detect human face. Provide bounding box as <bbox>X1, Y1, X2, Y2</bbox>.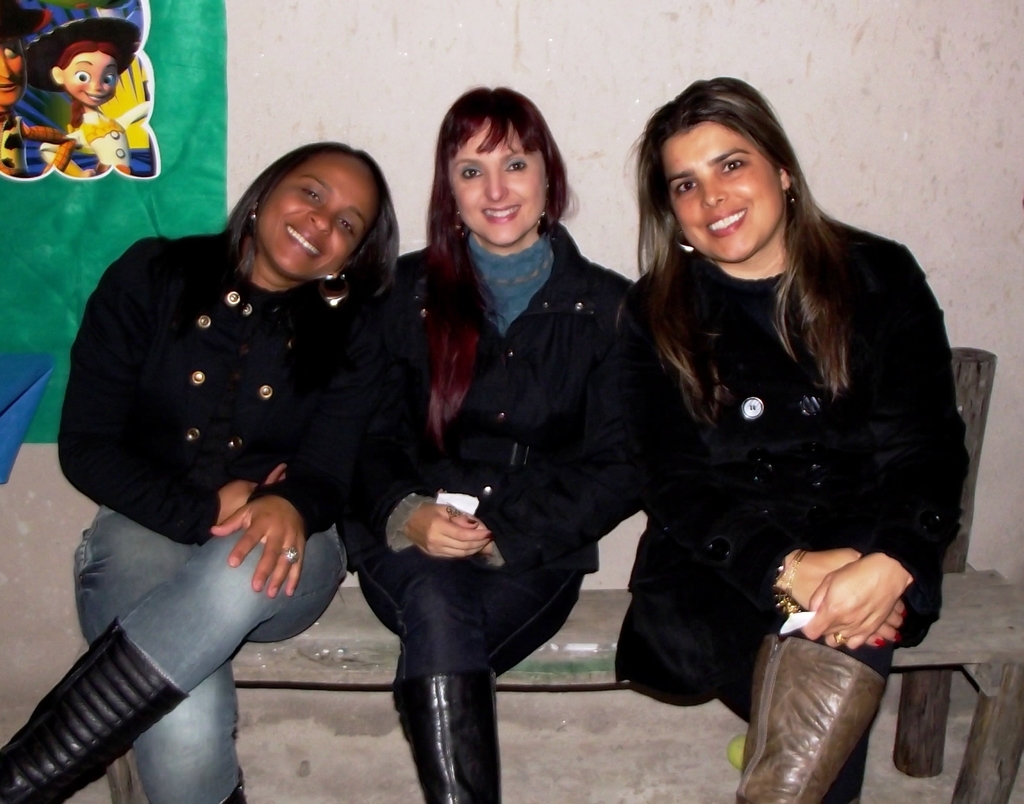
<bbox>449, 121, 547, 250</bbox>.
